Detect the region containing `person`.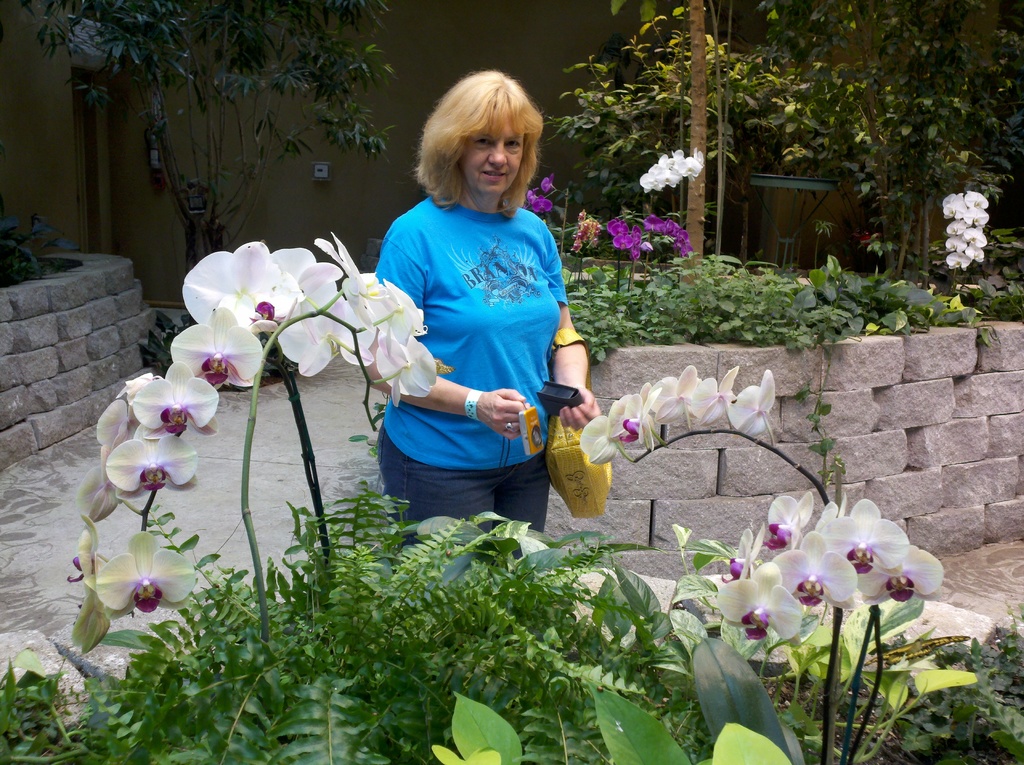
(371,65,605,572).
